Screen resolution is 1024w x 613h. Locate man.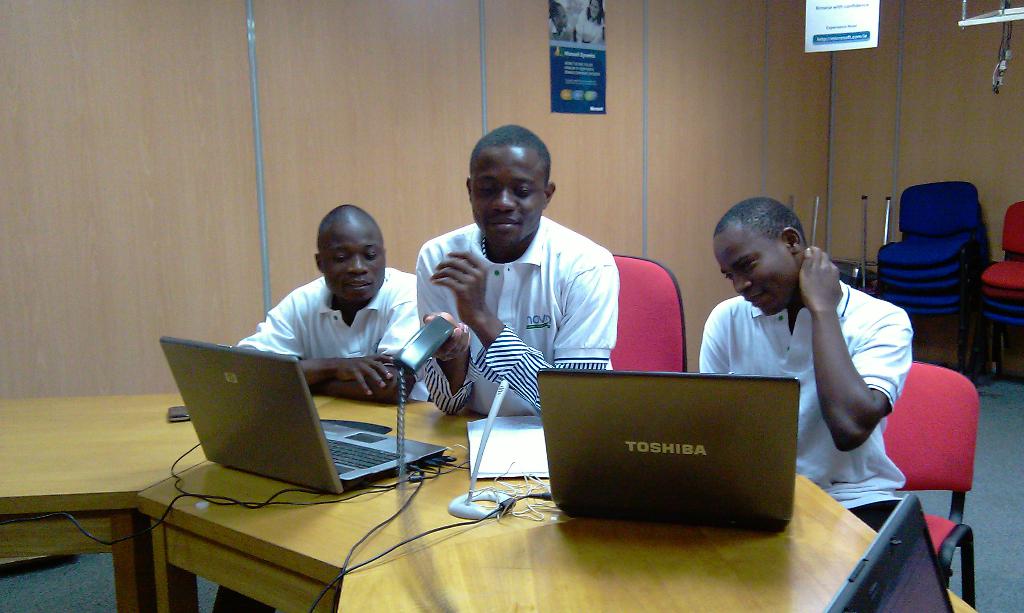
bbox=[398, 137, 661, 438].
